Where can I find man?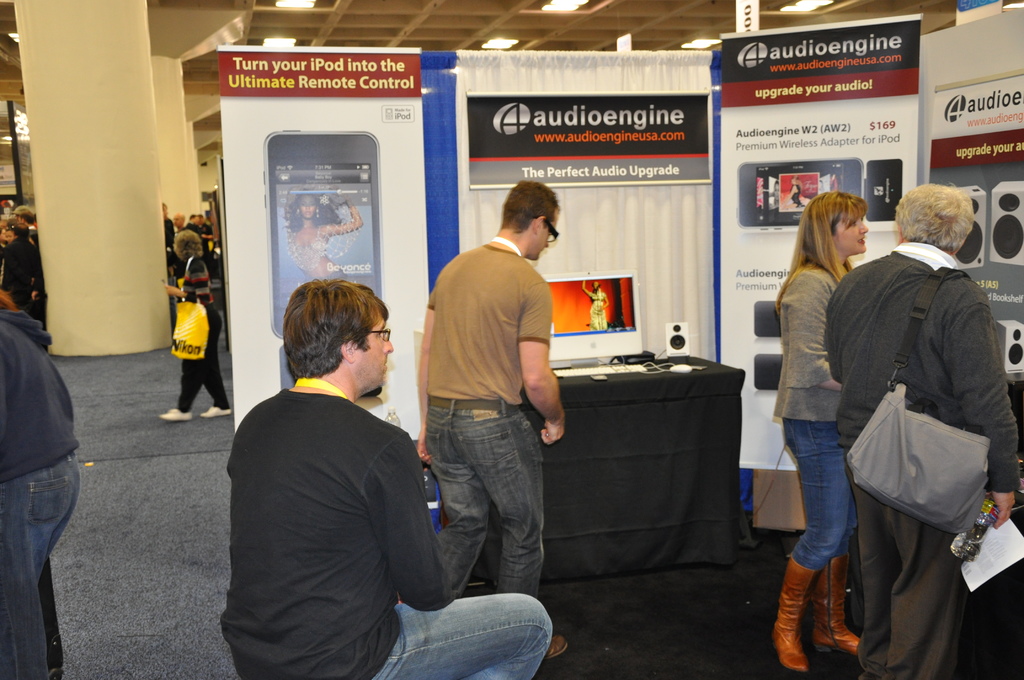
You can find it at x1=414, y1=177, x2=586, y2=661.
